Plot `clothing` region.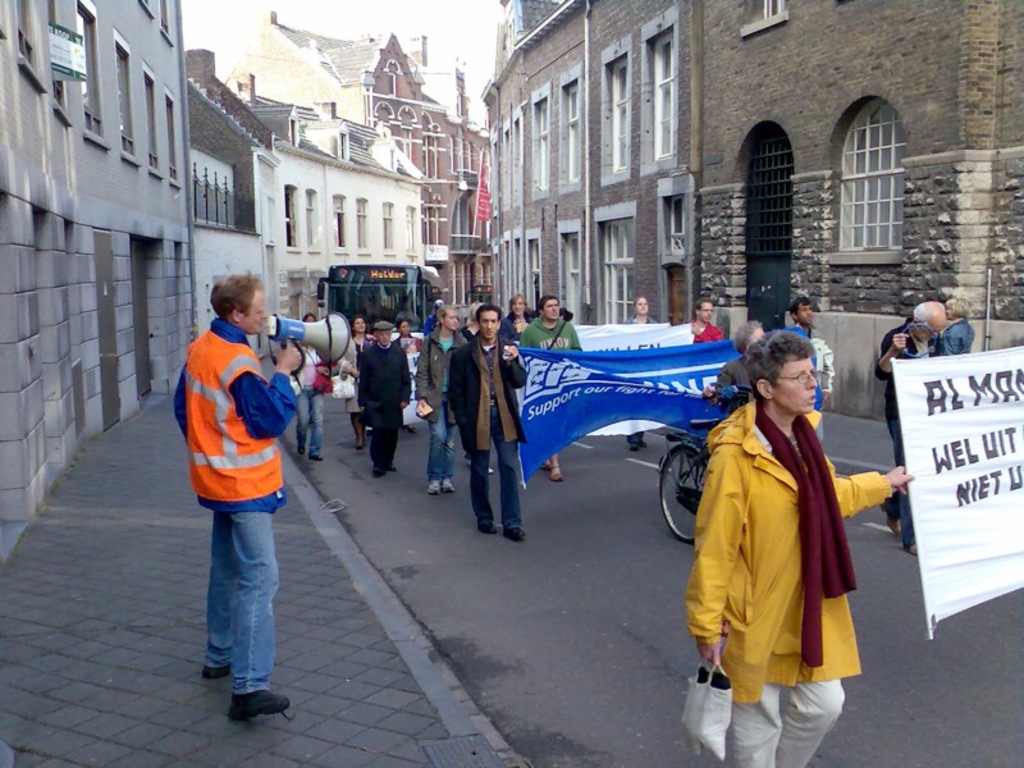
Plotted at (left=419, top=337, right=463, bottom=479).
